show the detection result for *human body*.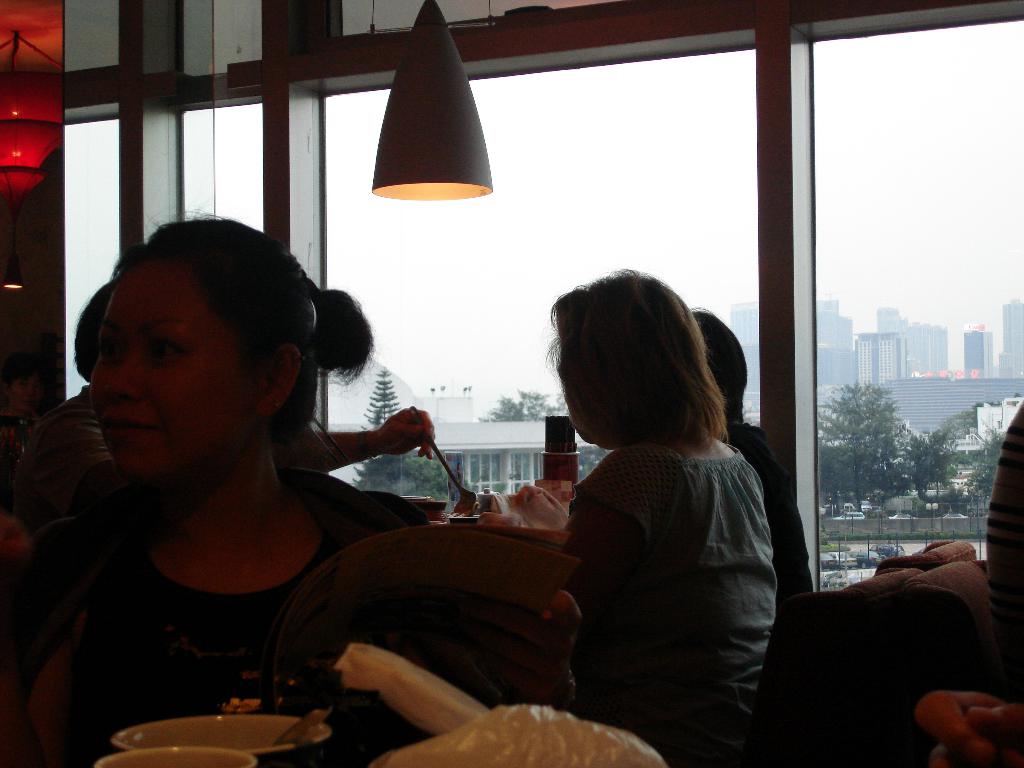
[x1=483, y1=427, x2=784, y2=759].
